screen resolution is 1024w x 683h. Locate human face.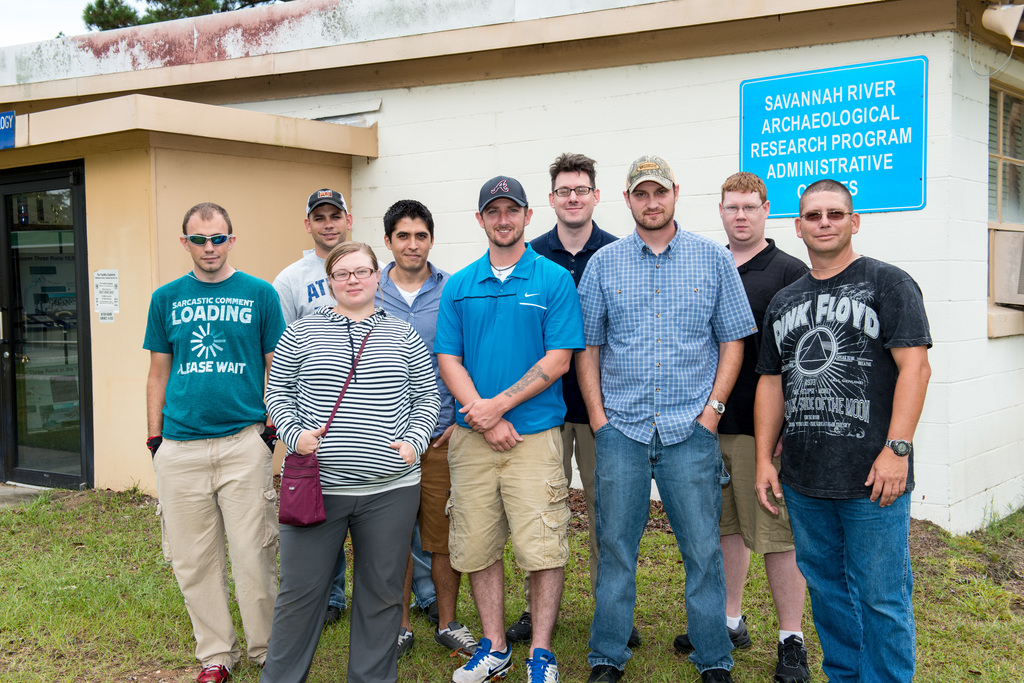
{"x1": 554, "y1": 170, "x2": 598, "y2": 227}.
